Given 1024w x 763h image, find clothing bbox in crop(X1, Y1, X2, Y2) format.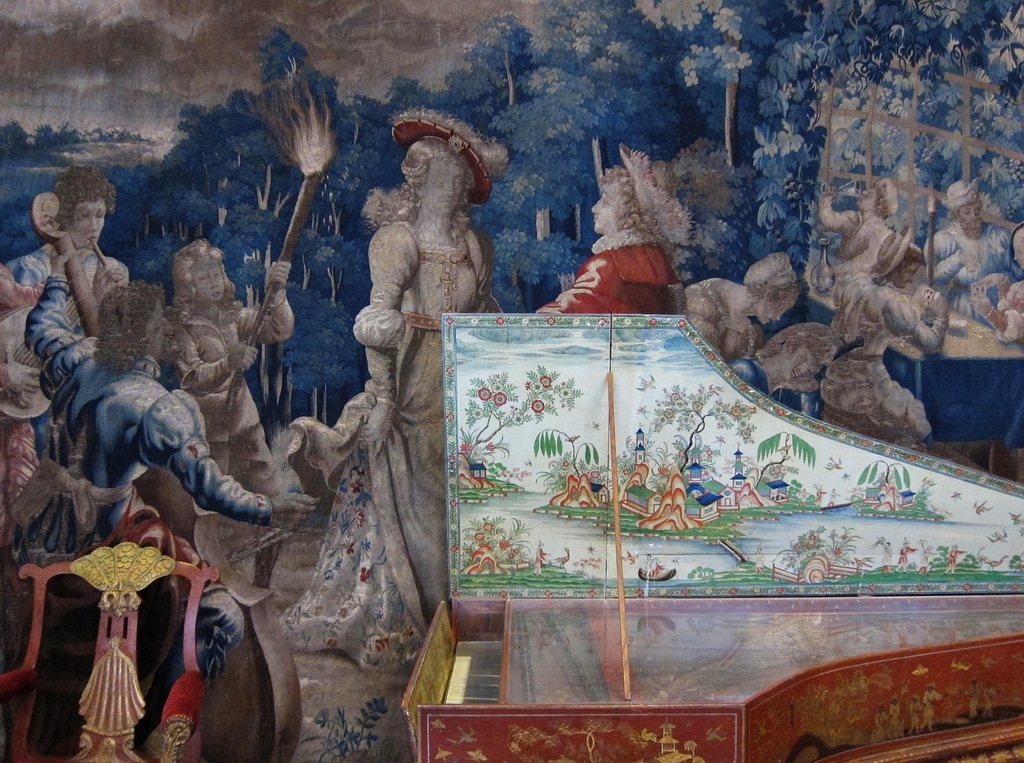
crop(526, 245, 678, 319).
